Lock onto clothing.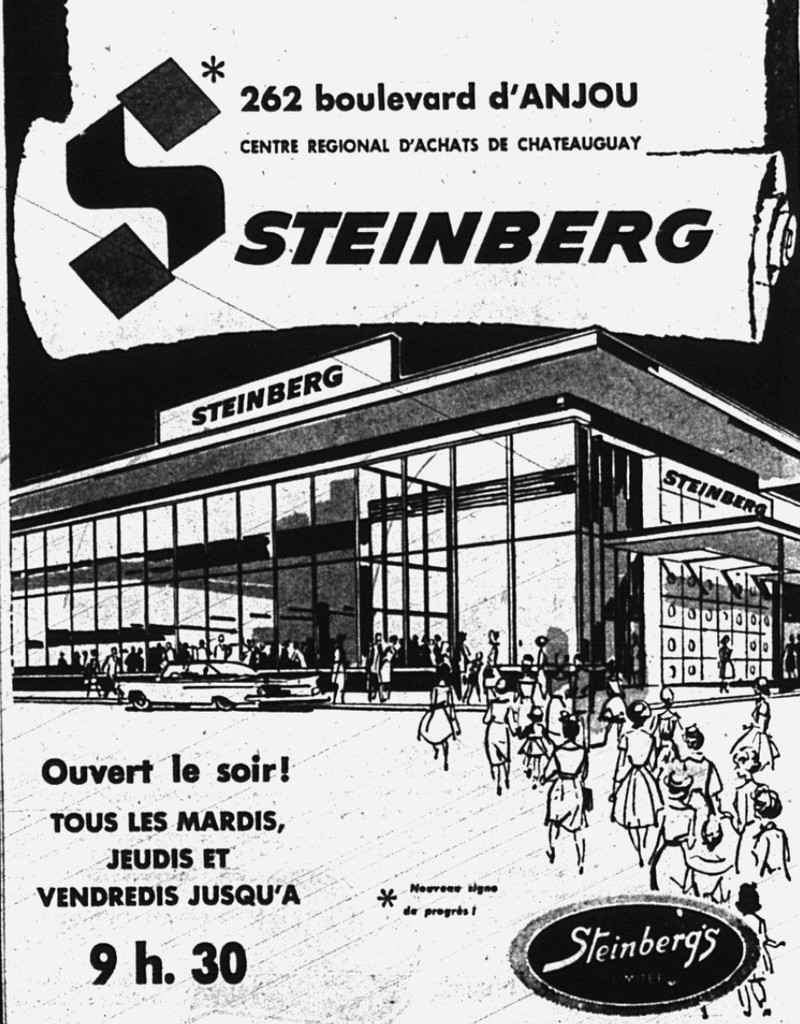
Locked: (604, 677, 629, 720).
